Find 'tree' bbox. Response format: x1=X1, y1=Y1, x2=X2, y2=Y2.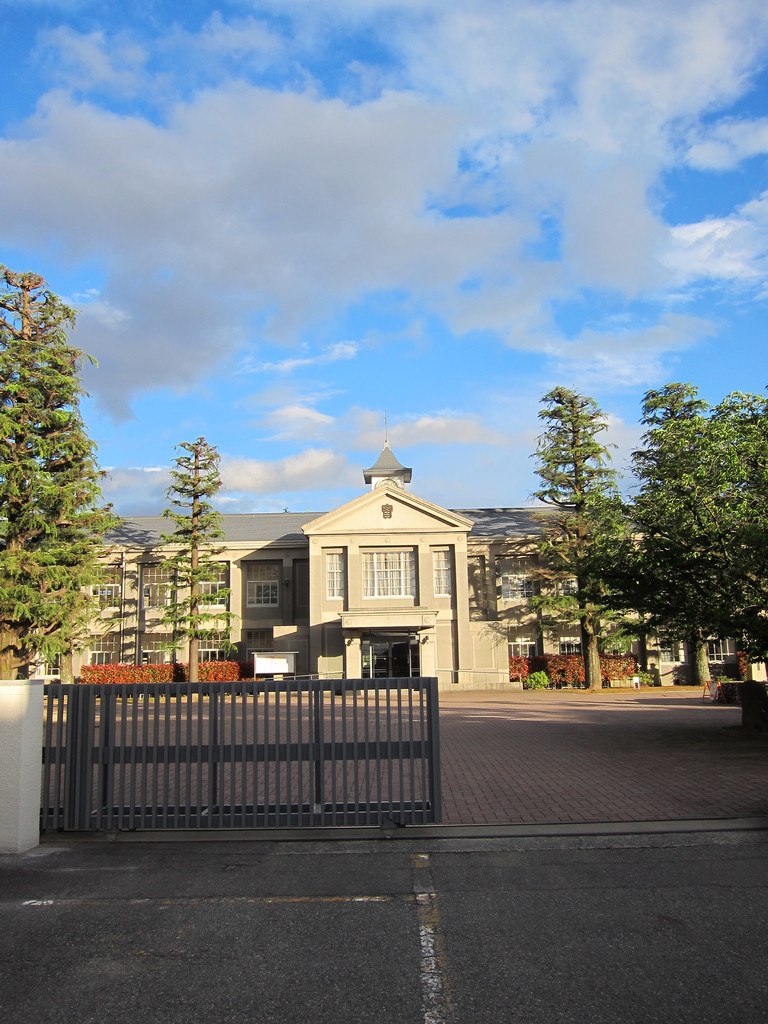
x1=0, y1=253, x2=118, y2=687.
